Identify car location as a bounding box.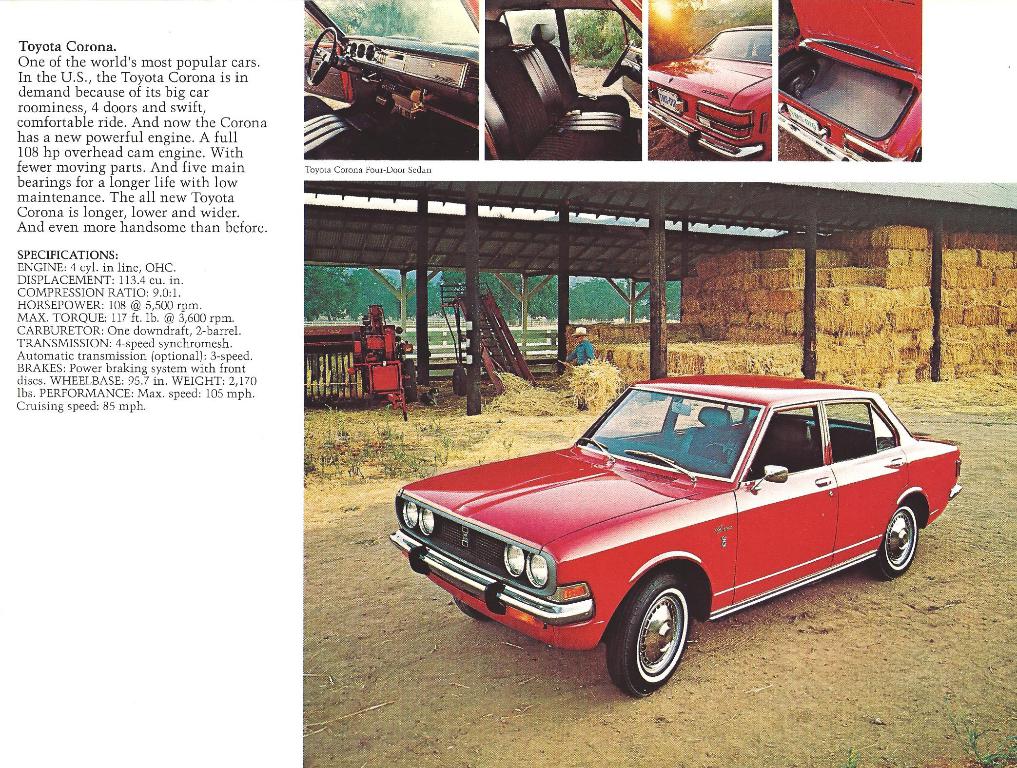
{"x1": 491, "y1": 1, "x2": 648, "y2": 159}.
